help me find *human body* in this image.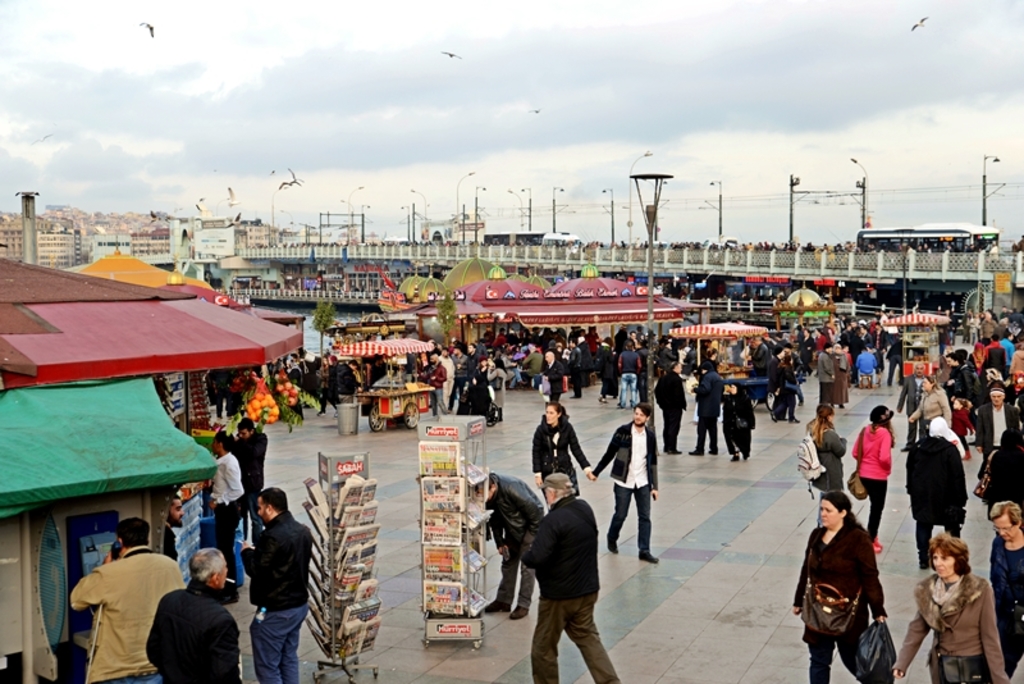
Found it: 236 432 274 510.
